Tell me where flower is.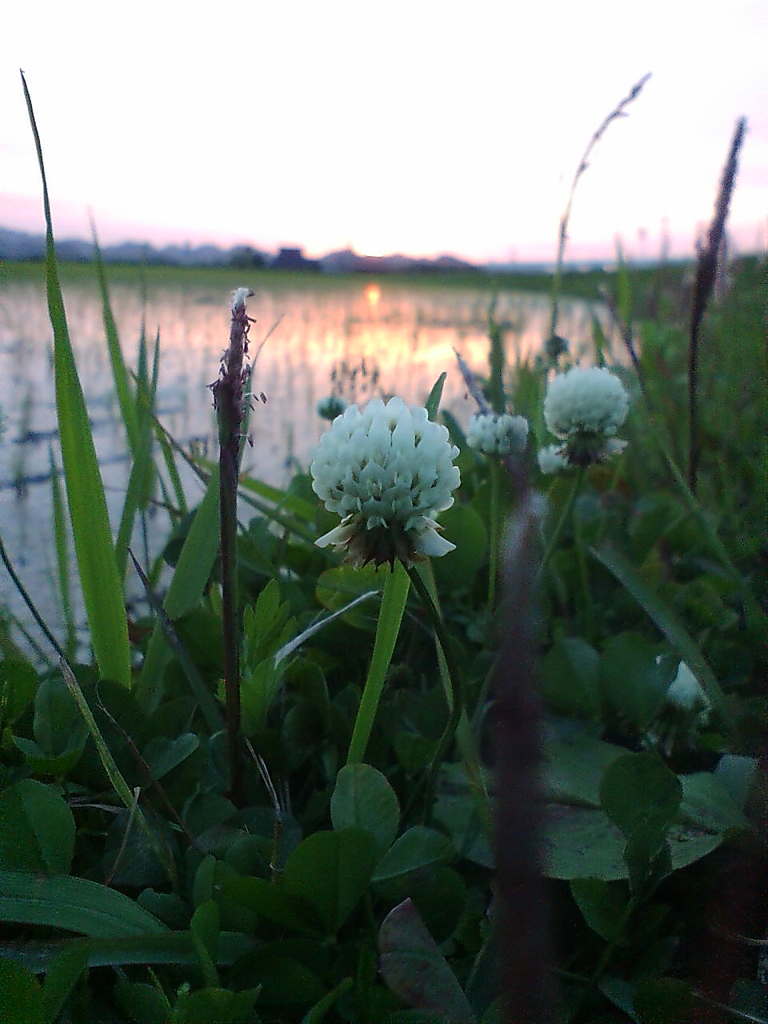
flower is at Rect(534, 434, 575, 473).
